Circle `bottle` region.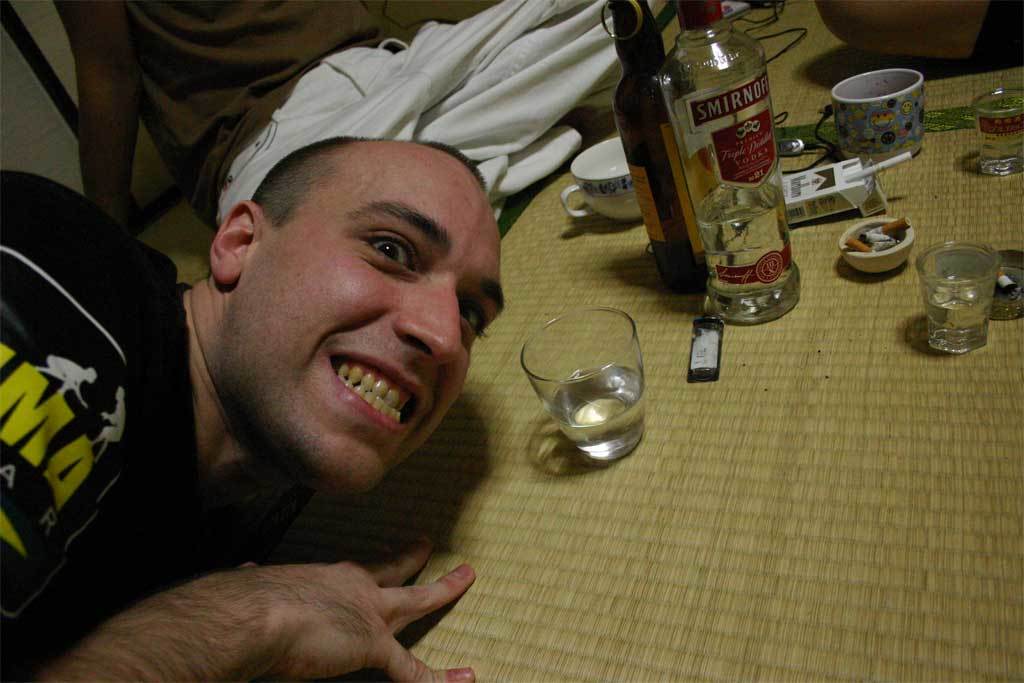
Region: [left=609, top=41, right=723, bottom=264].
